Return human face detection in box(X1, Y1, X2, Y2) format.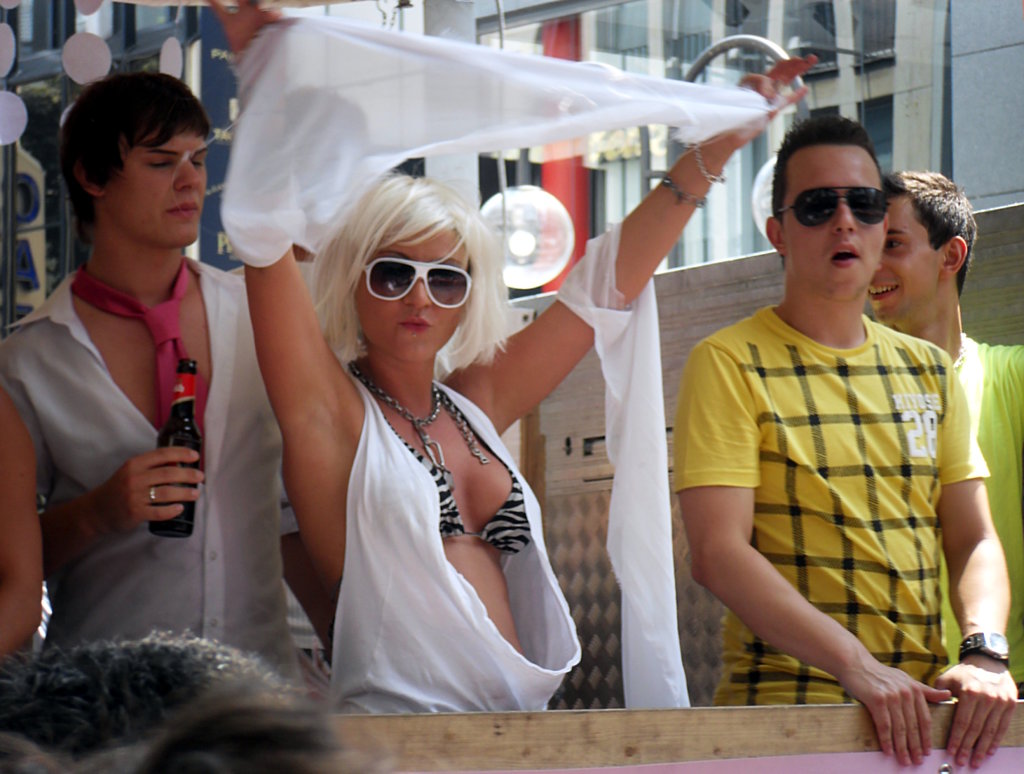
box(111, 127, 206, 243).
